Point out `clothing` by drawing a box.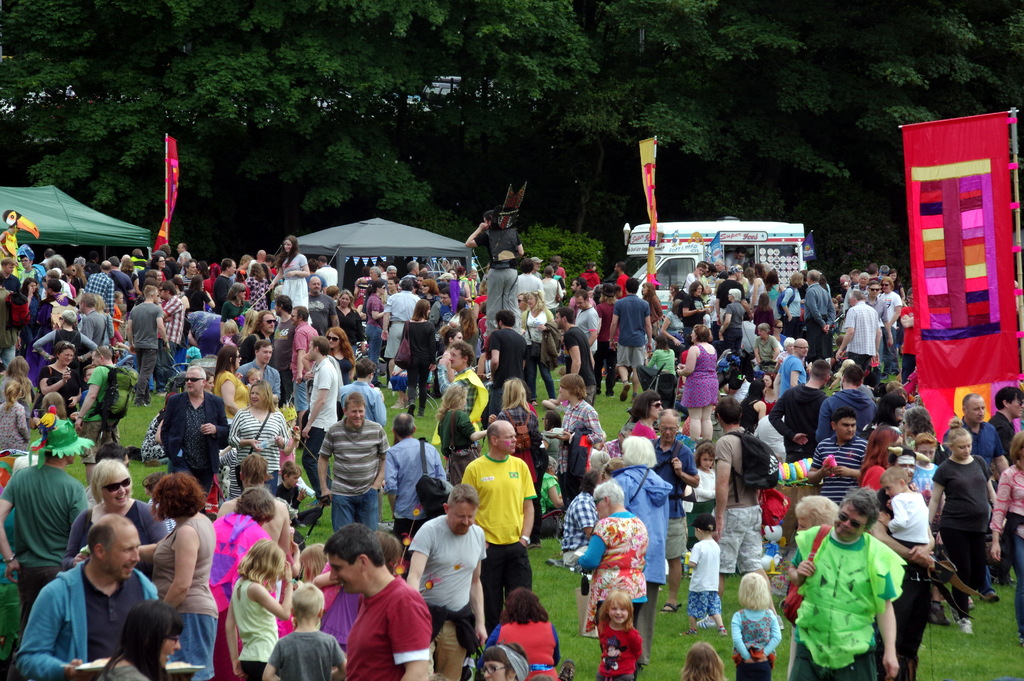
left=313, top=262, right=337, bottom=285.
